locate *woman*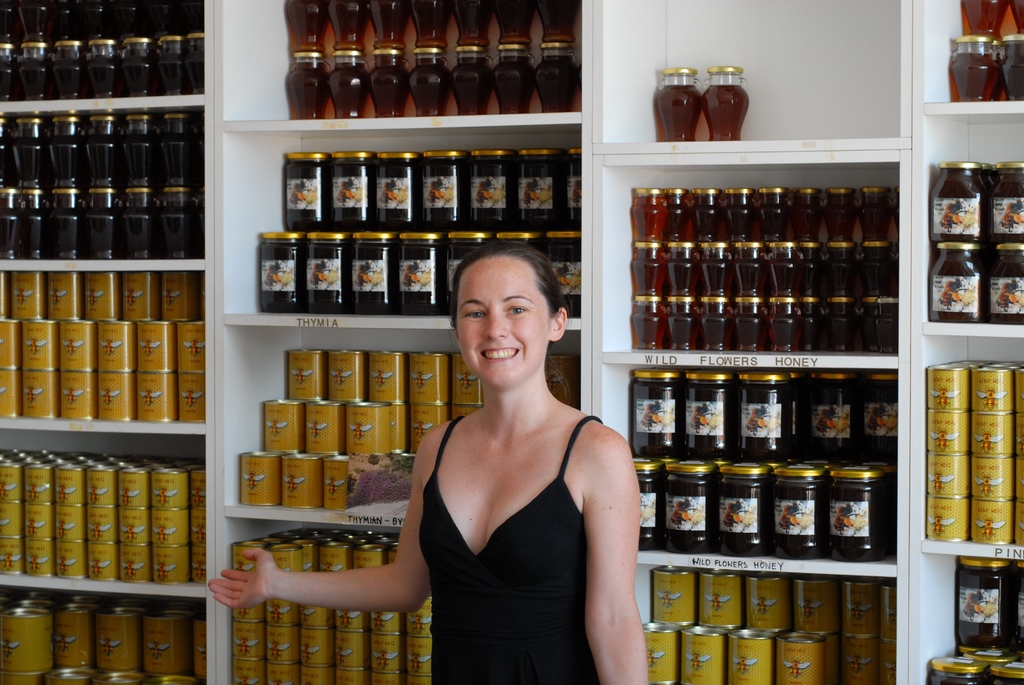
x1=209, y1=237, x2=644, y2=681
